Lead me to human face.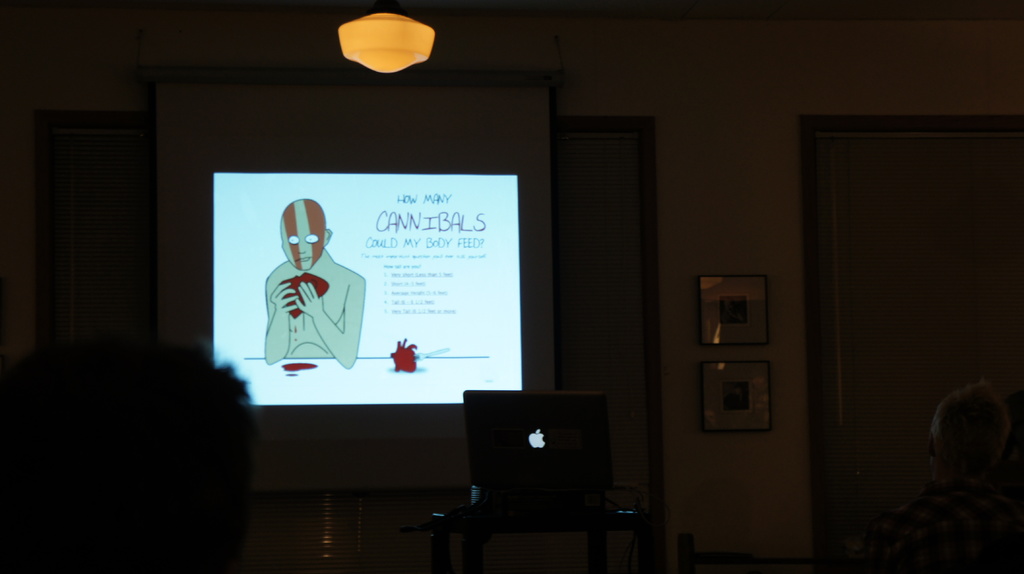
Lead to [279, 216, 328, 266].
